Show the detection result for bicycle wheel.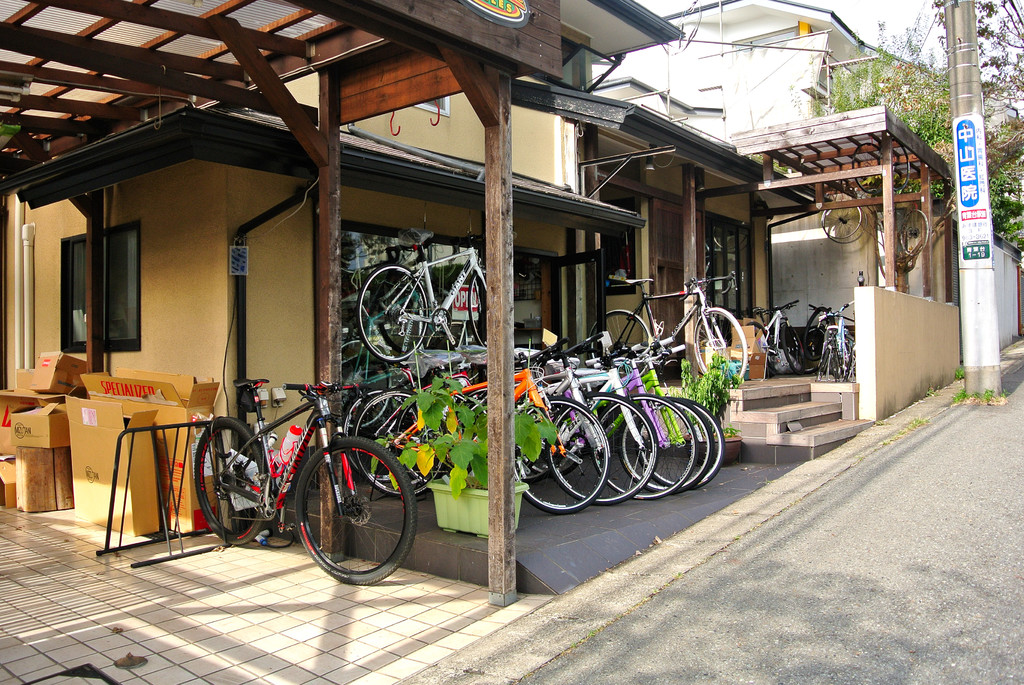
{"left": 469, "top": 268, "right": 489, "bottom": 348}.
